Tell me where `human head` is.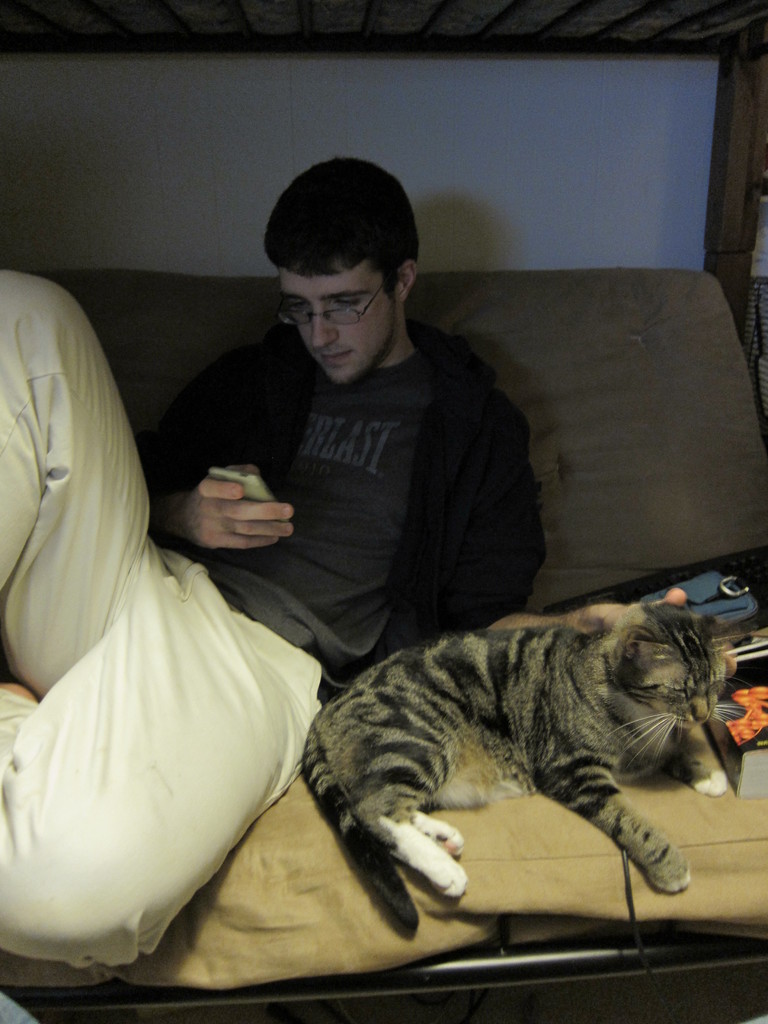
`human head` is at <region>260, 159, 418, 384</region>.
